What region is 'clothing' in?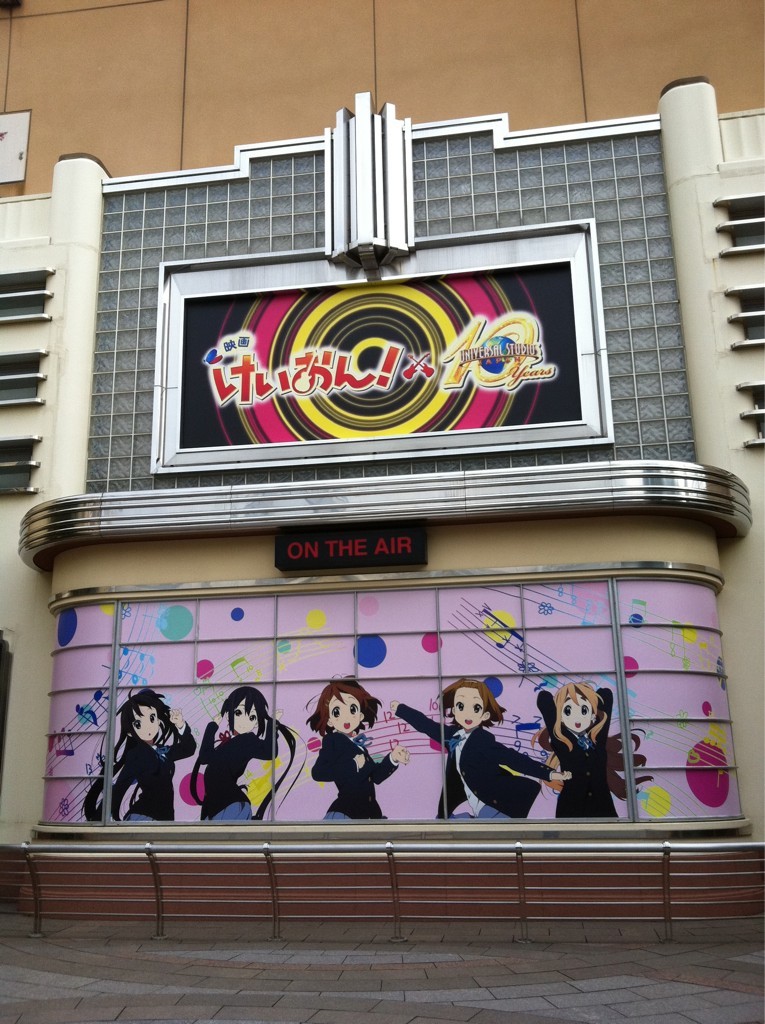
177,692,301,841.
